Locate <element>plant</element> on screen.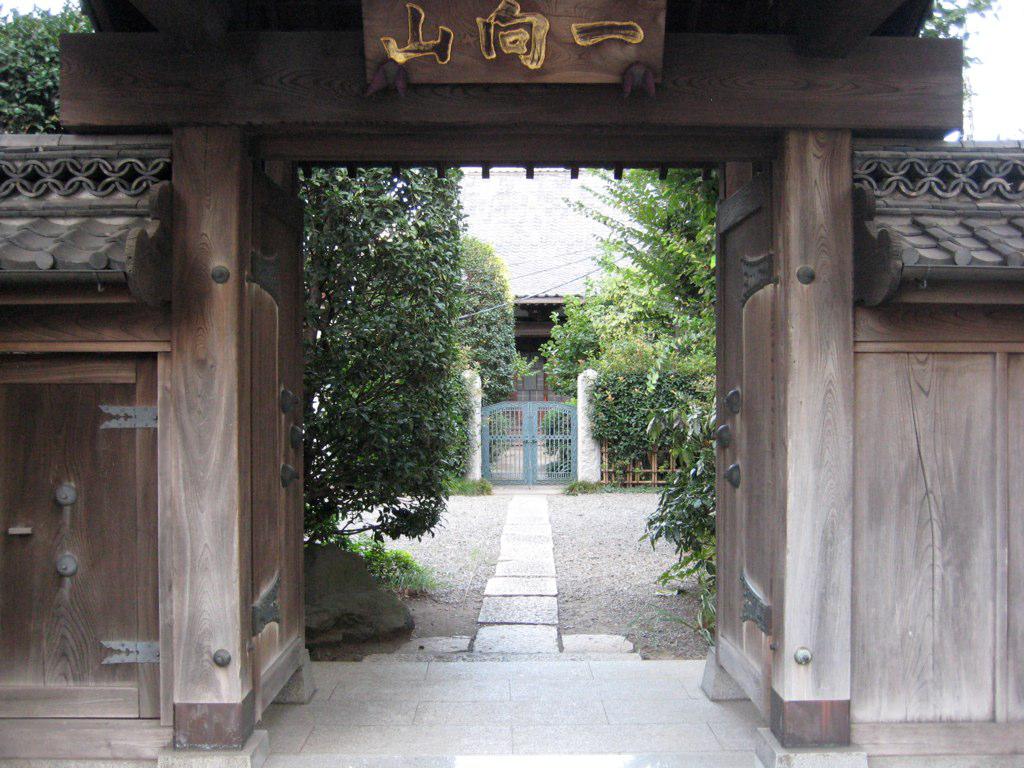
On screen at Rect(323, 528, 435, 598).
